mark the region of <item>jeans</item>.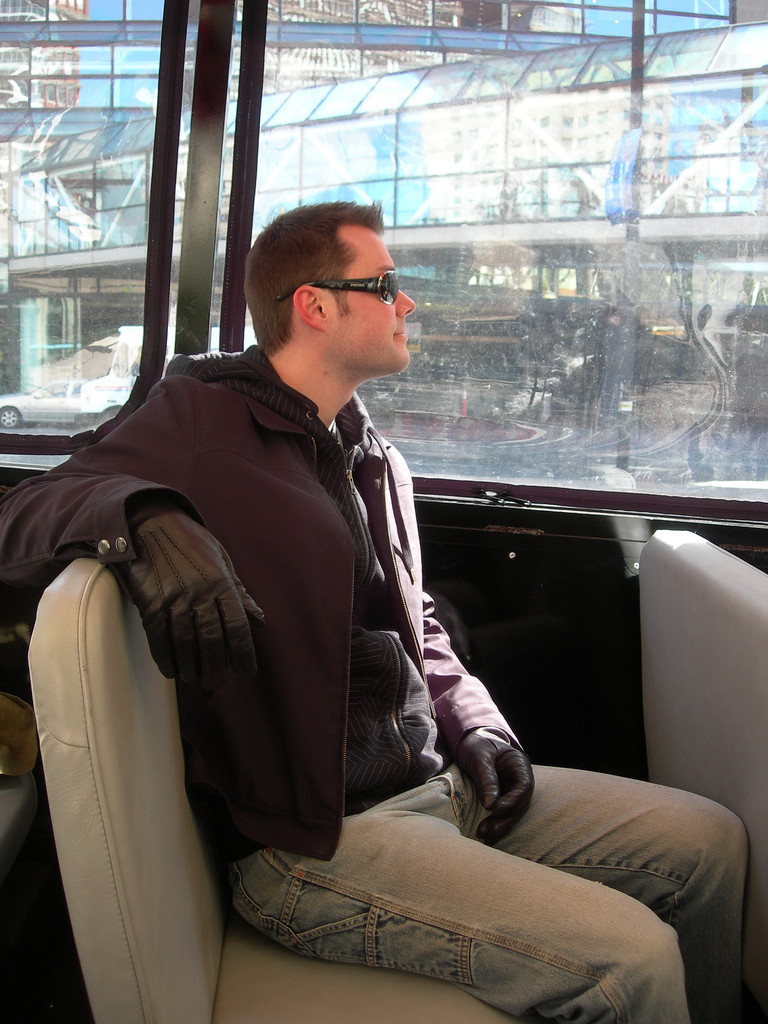
Region: detection(236, 735, 762, 1023).
